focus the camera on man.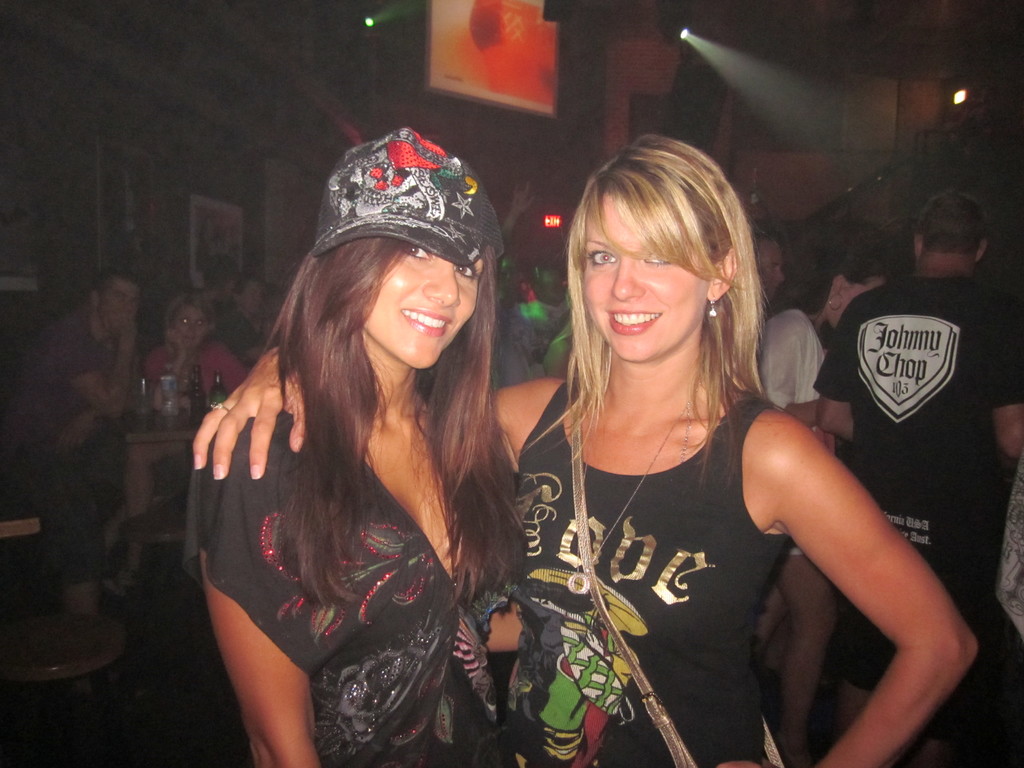
Focus region: <region>1, 262, 148, 625</region>.
